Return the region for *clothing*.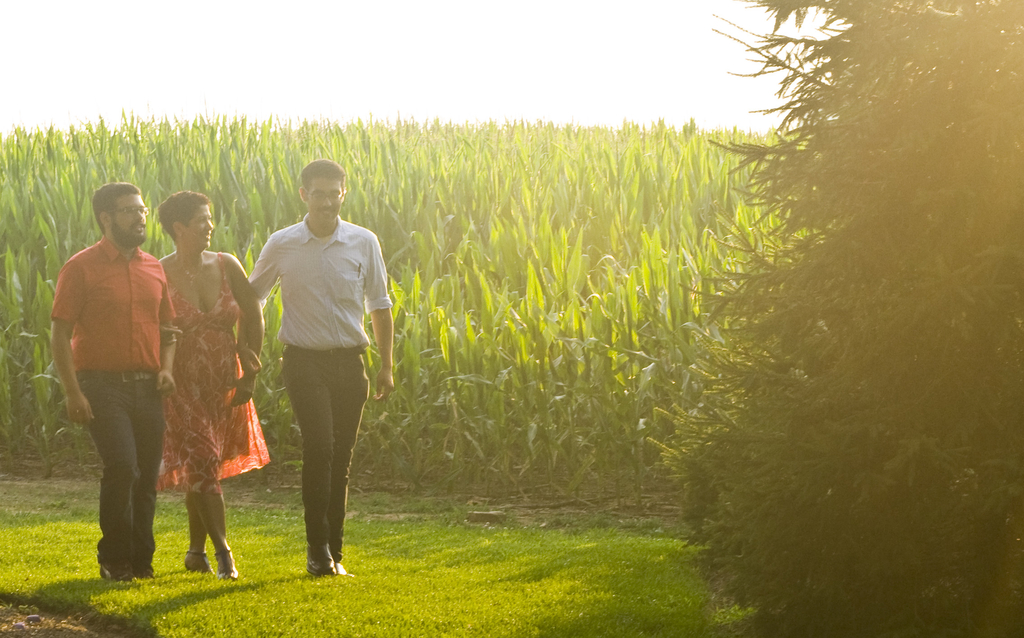
x1=154, y1=258, x2=271, y2=490.
